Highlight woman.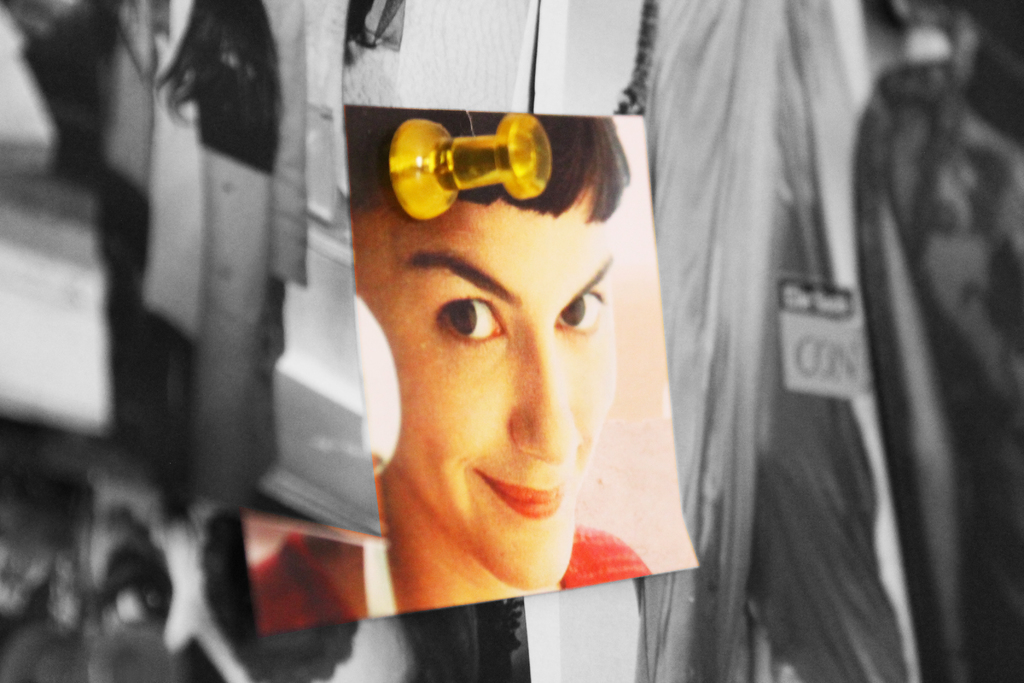
Highlighted region: left=249, top=104, right=653, bottom=636.
